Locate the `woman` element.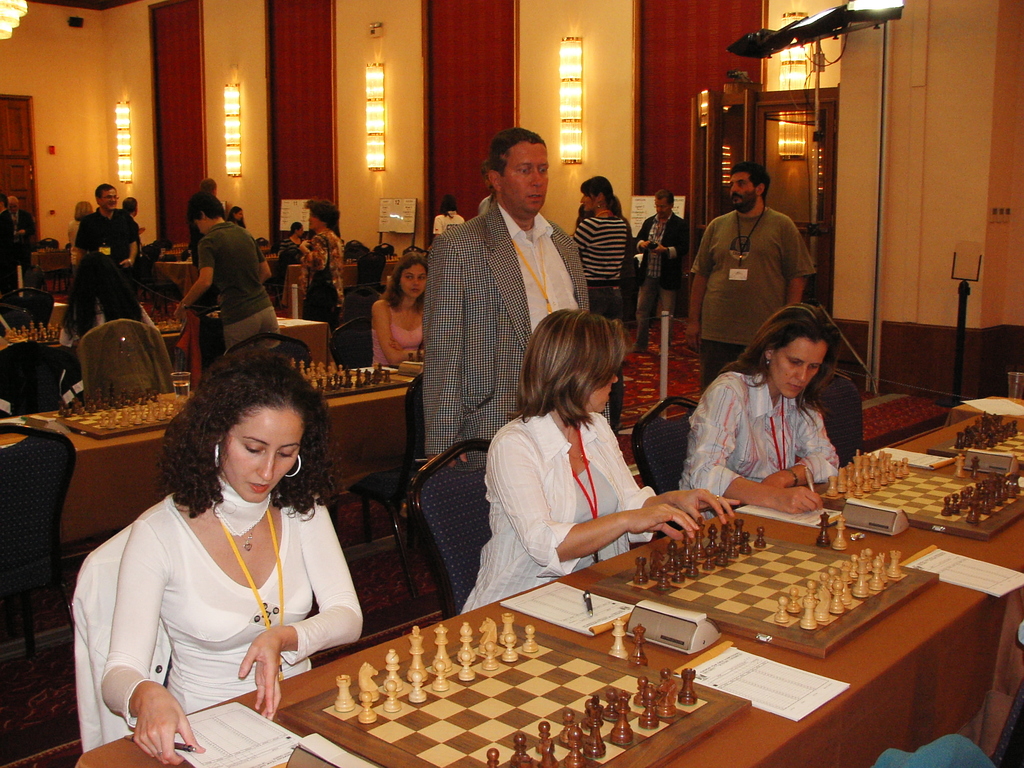
Element bbox: detection(297, 202, 348, 335).
